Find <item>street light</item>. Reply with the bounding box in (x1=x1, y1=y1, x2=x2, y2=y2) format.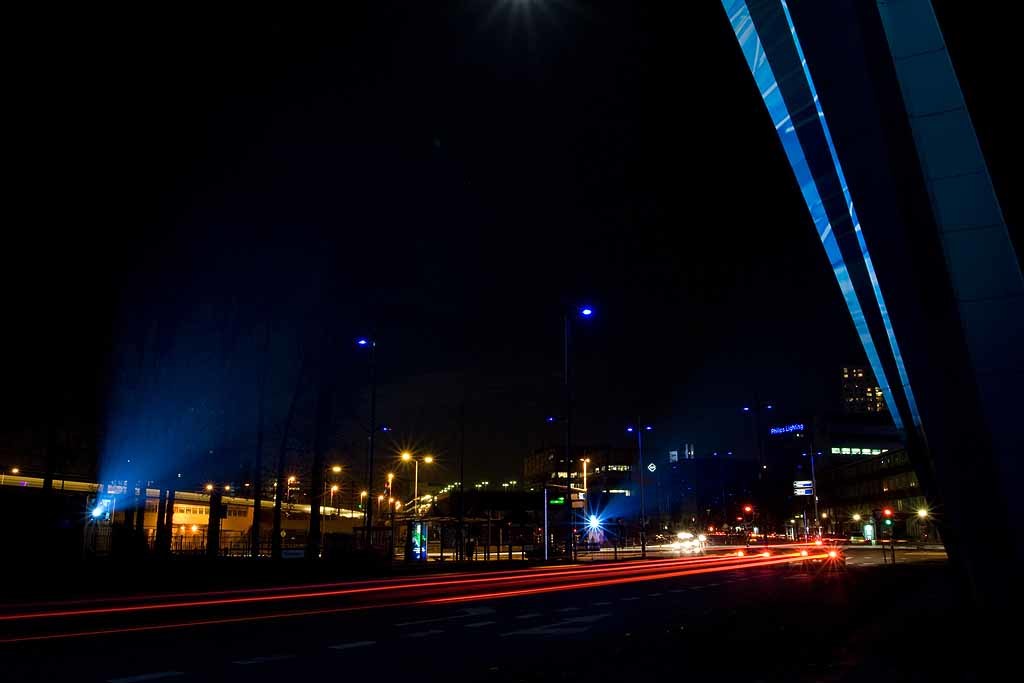
(x1=566, y1=304, x2=597, y2=559).
